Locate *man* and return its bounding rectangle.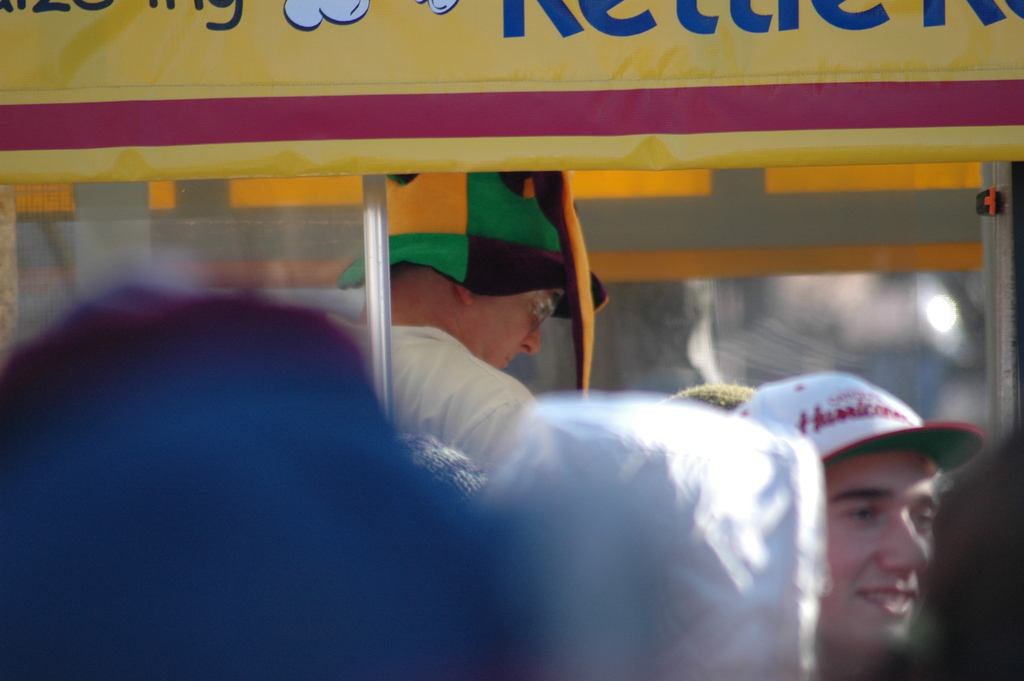
bbox(745, 385, 998, 680).
